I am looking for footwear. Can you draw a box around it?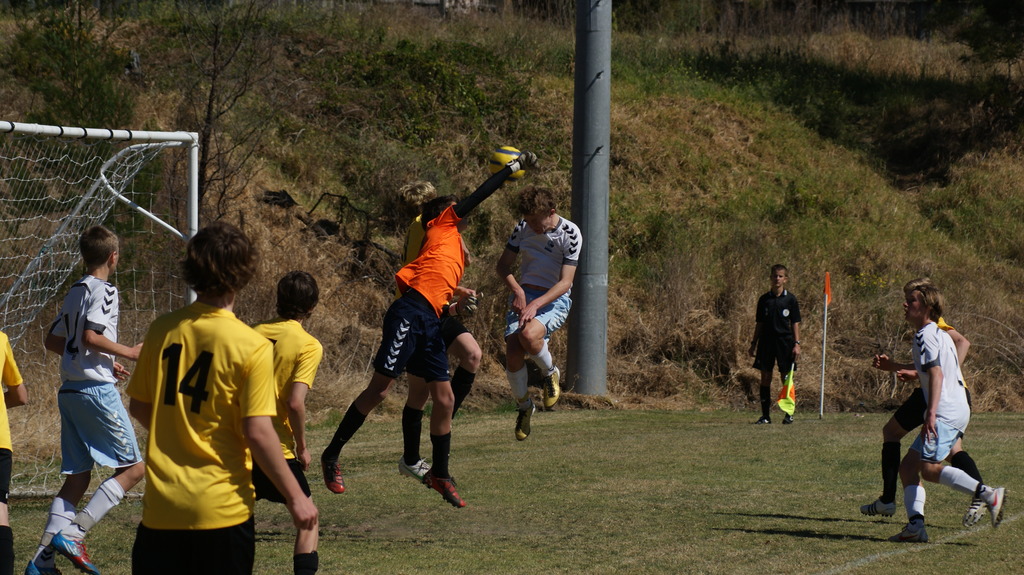
Sure, the bounding box is 321/451/348/497.
